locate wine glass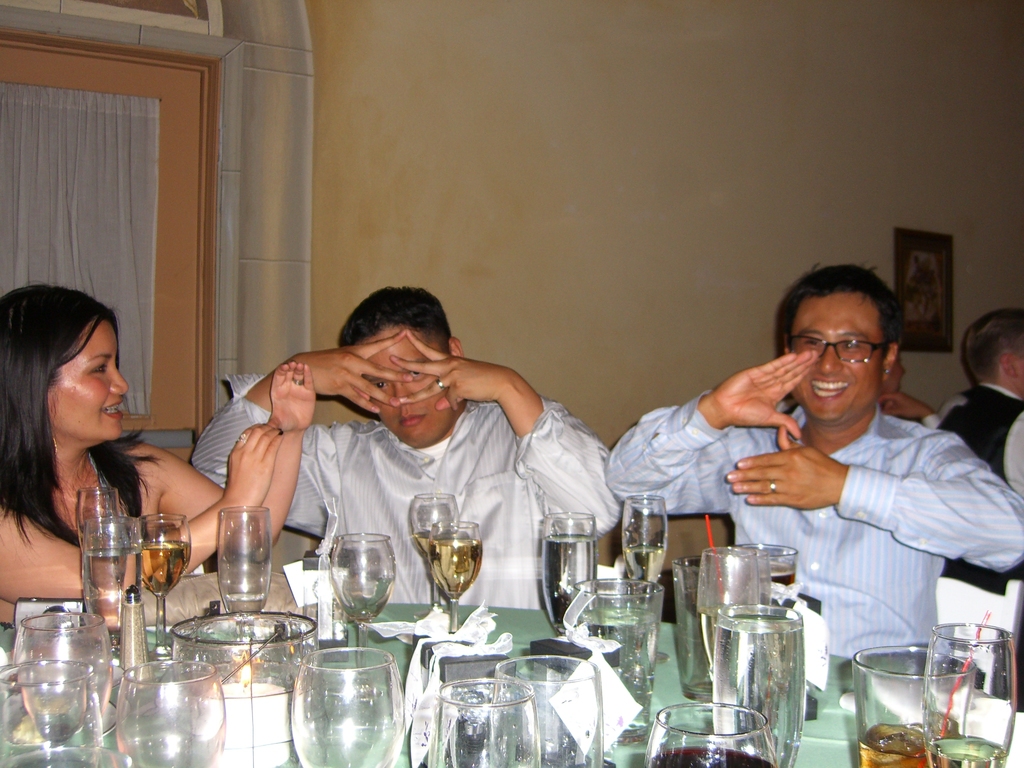
Rect(694, 549, 768, 675)
